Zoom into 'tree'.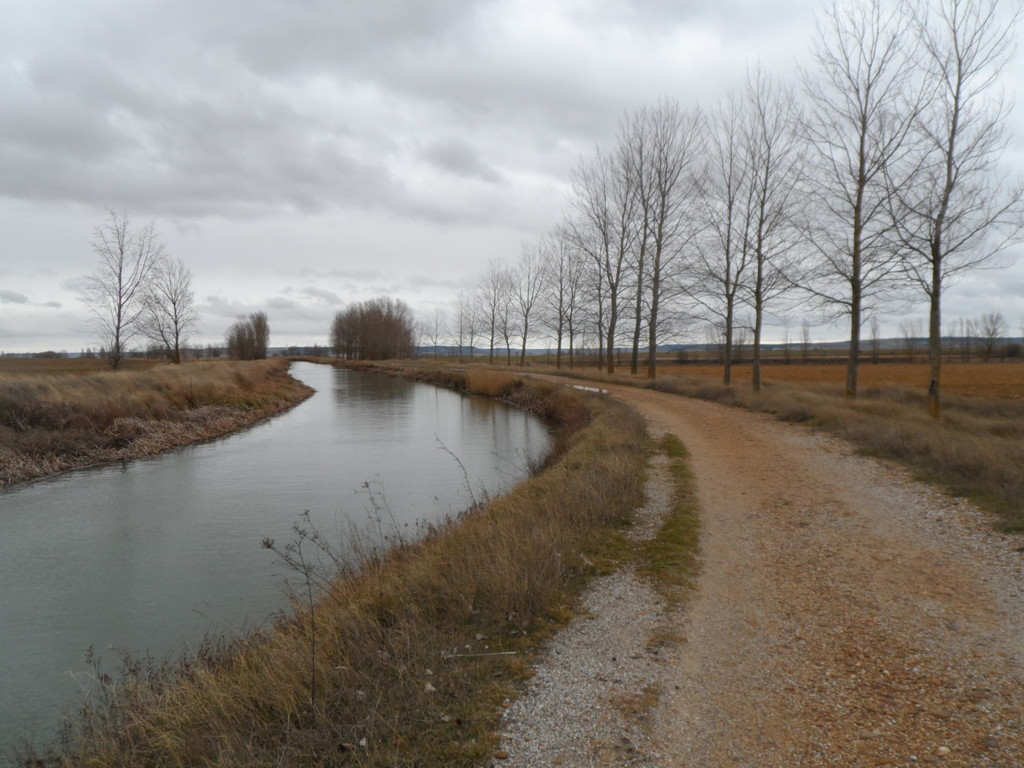
Zoom target: bbox=(706, 321, 728, 364).
